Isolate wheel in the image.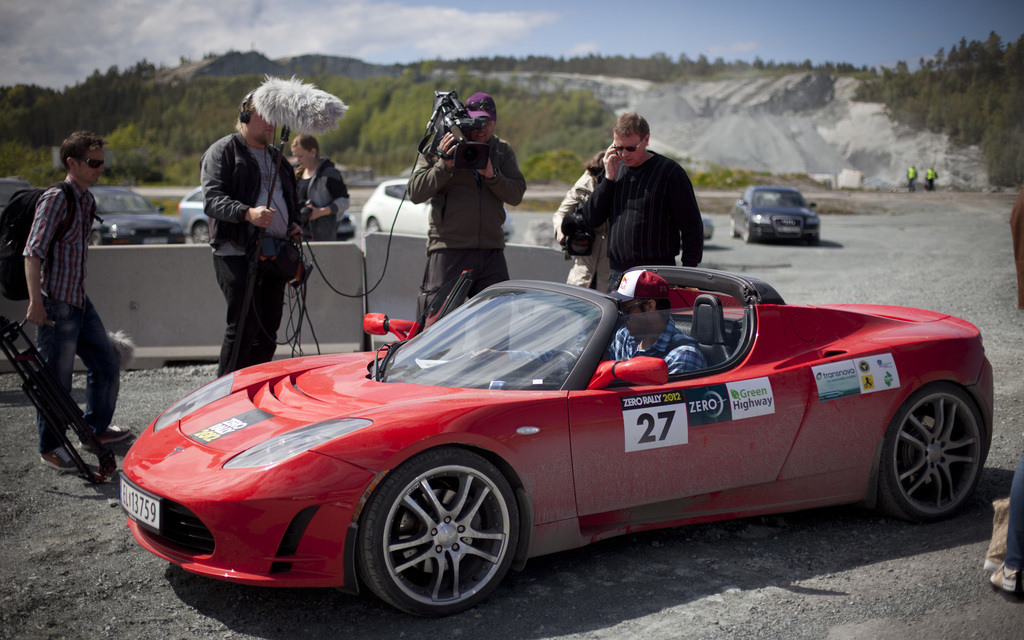
Isolated region: (548,349,579,378).
